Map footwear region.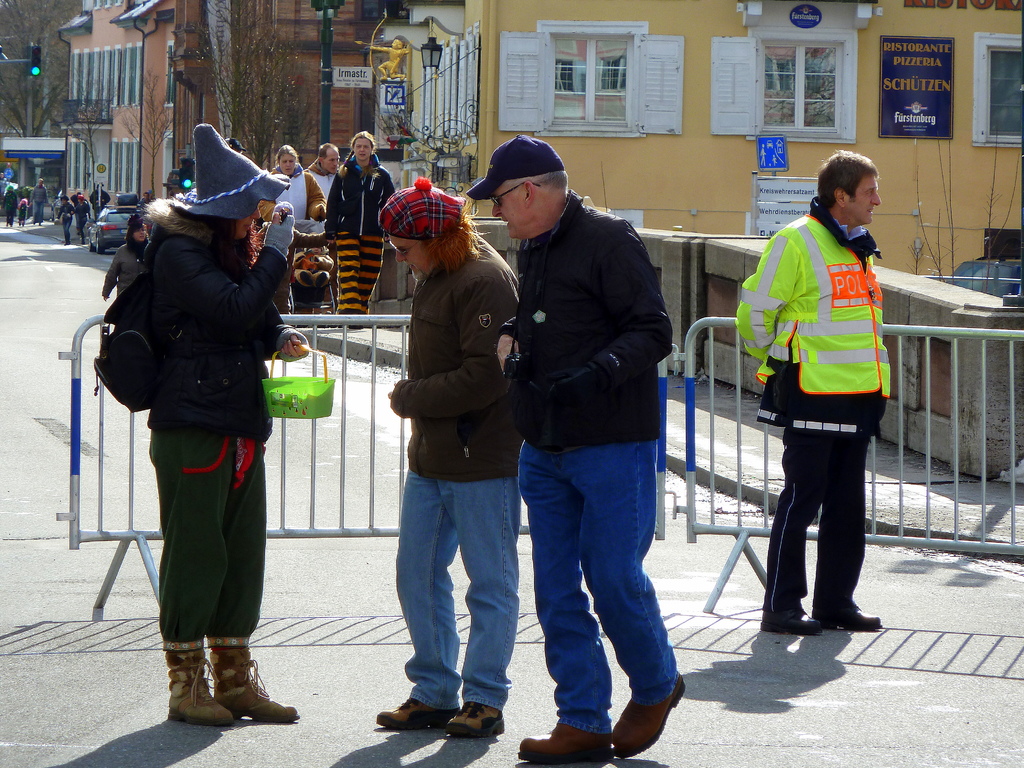
Mapped to <bbox>762, 605, 821, 634</bbox>.
